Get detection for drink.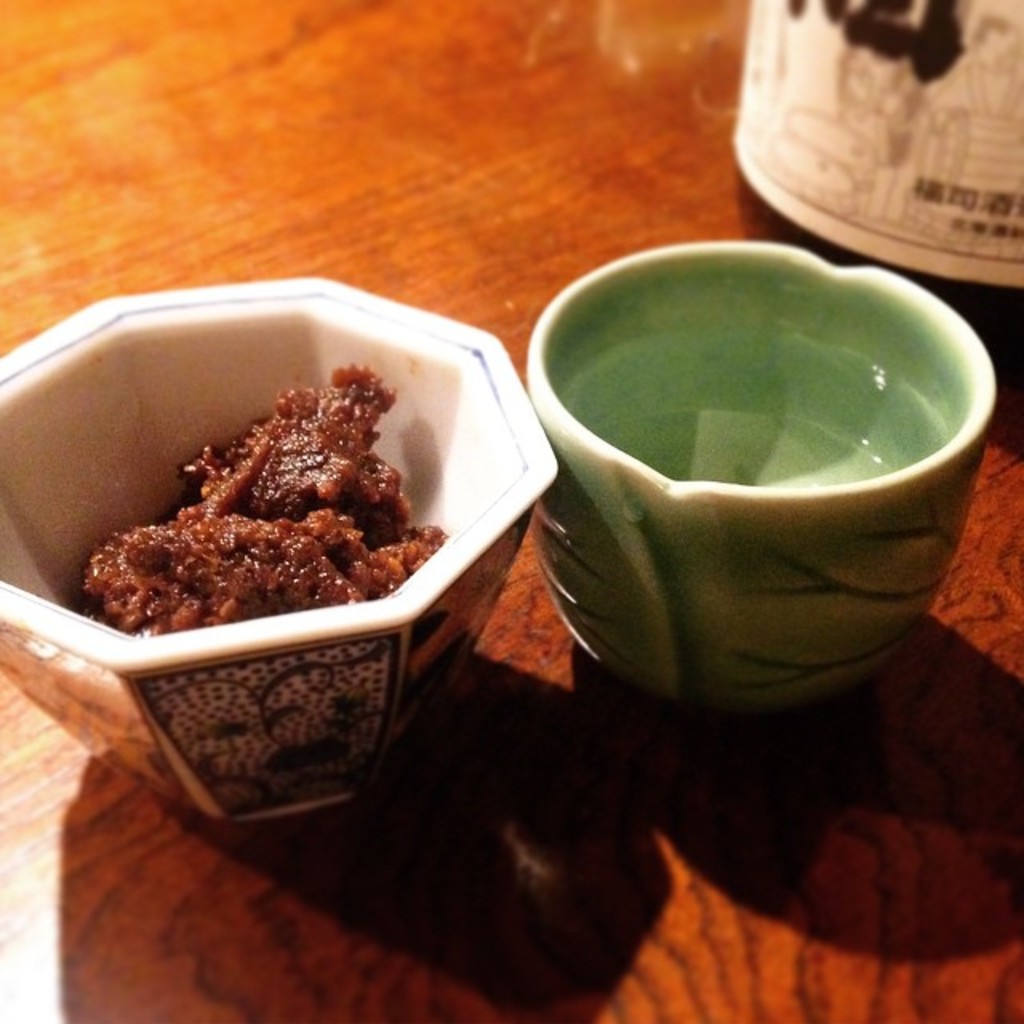
Detection: x1=531, y1=210, x2=1023, y2=699.
